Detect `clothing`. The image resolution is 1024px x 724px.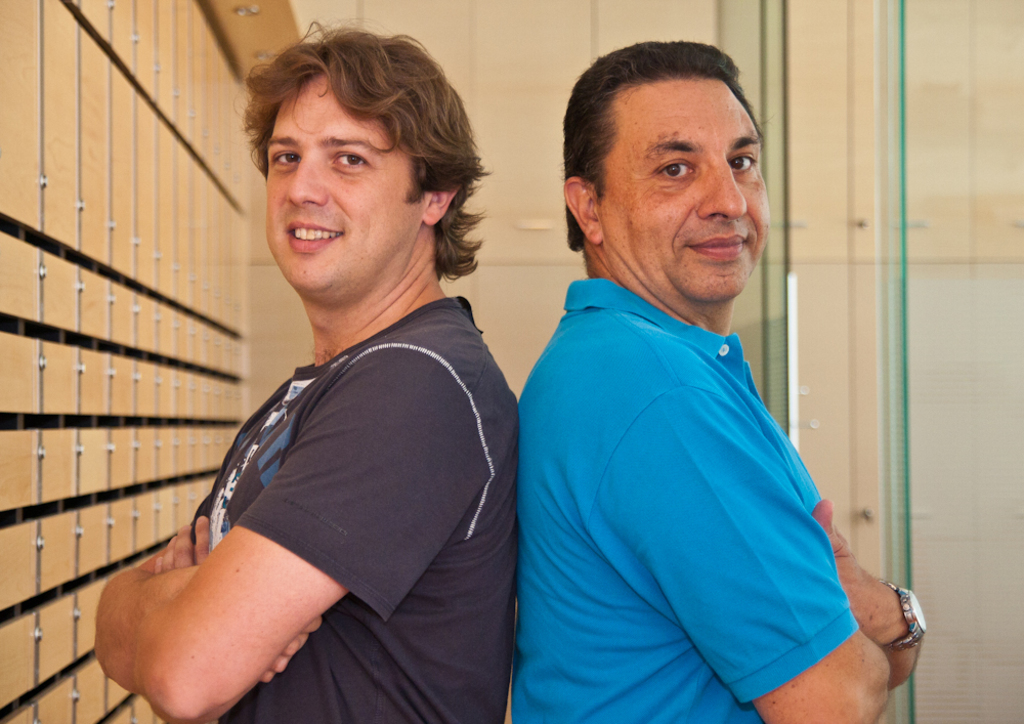
box(189, 295, 514, 723).
